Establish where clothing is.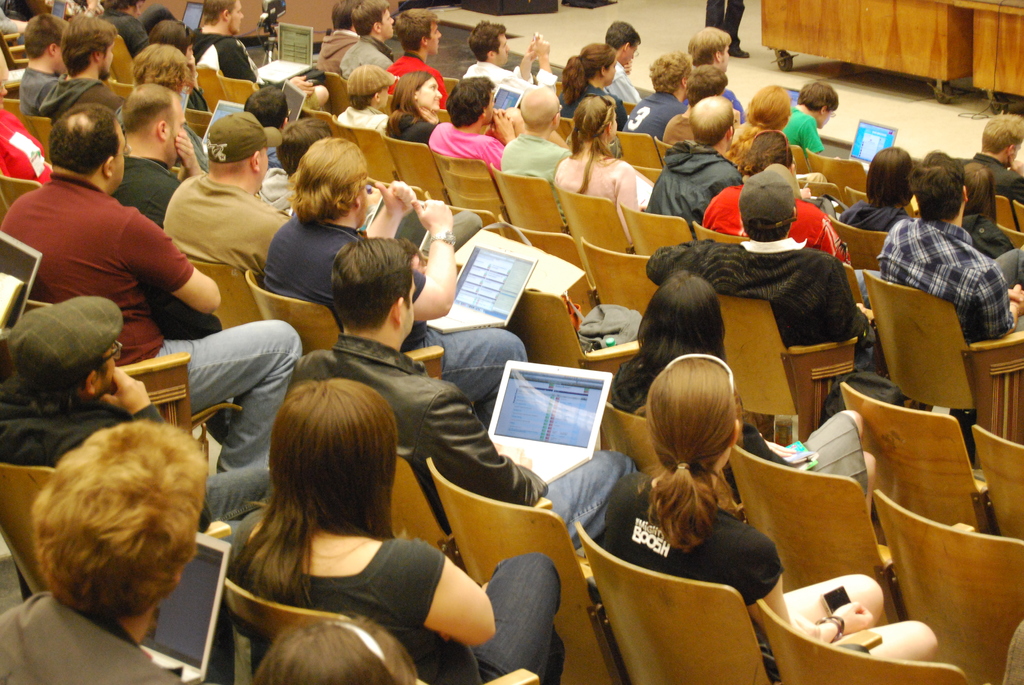
Established at x1=230, y1=534, x2=565, y2=684.
